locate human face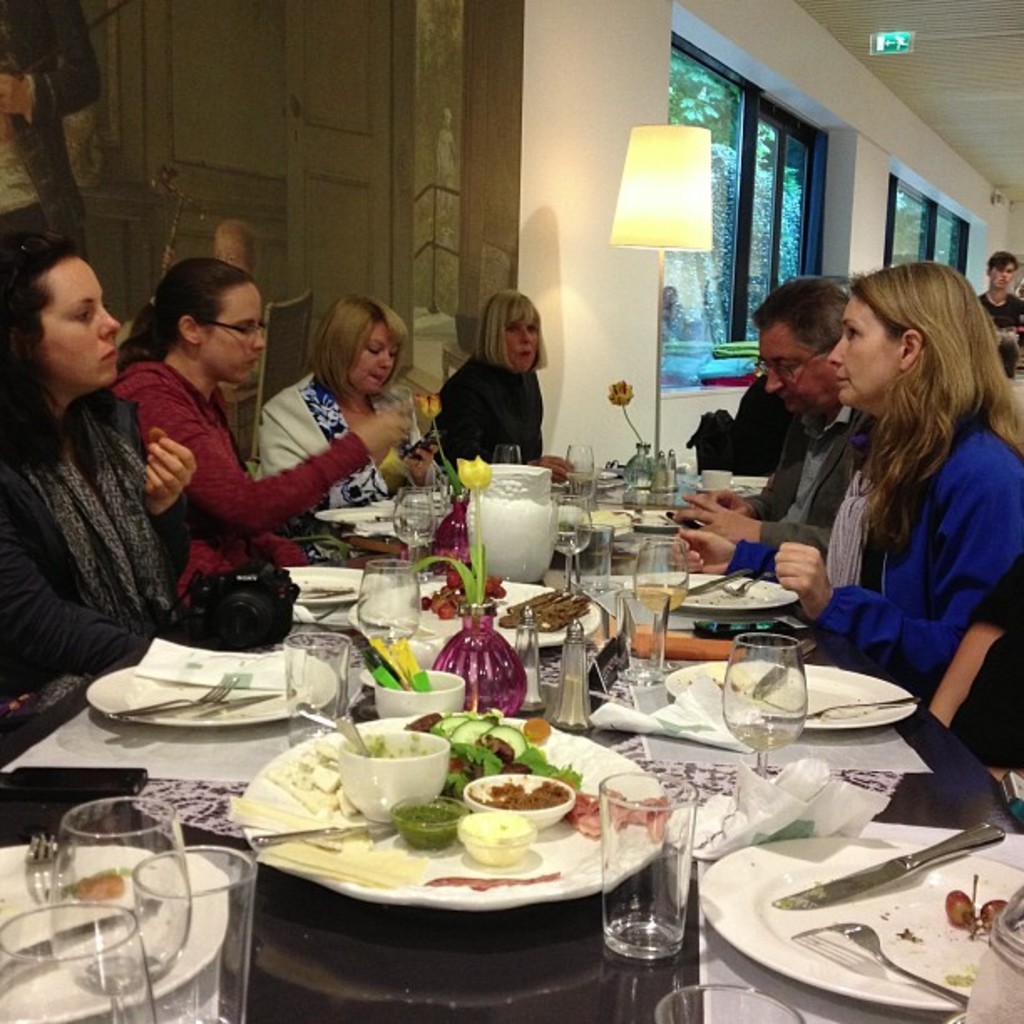
bbox=[987, 263, 1012, 288]
